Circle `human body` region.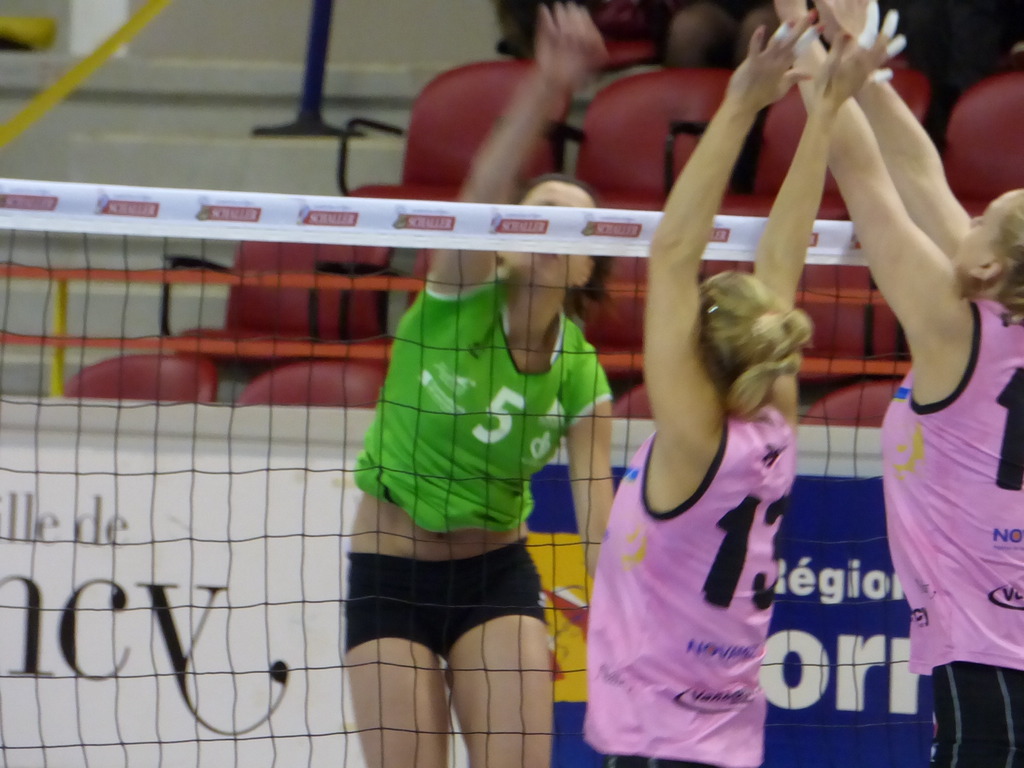
Region: l=778, t=0, r=1023, b=767.
